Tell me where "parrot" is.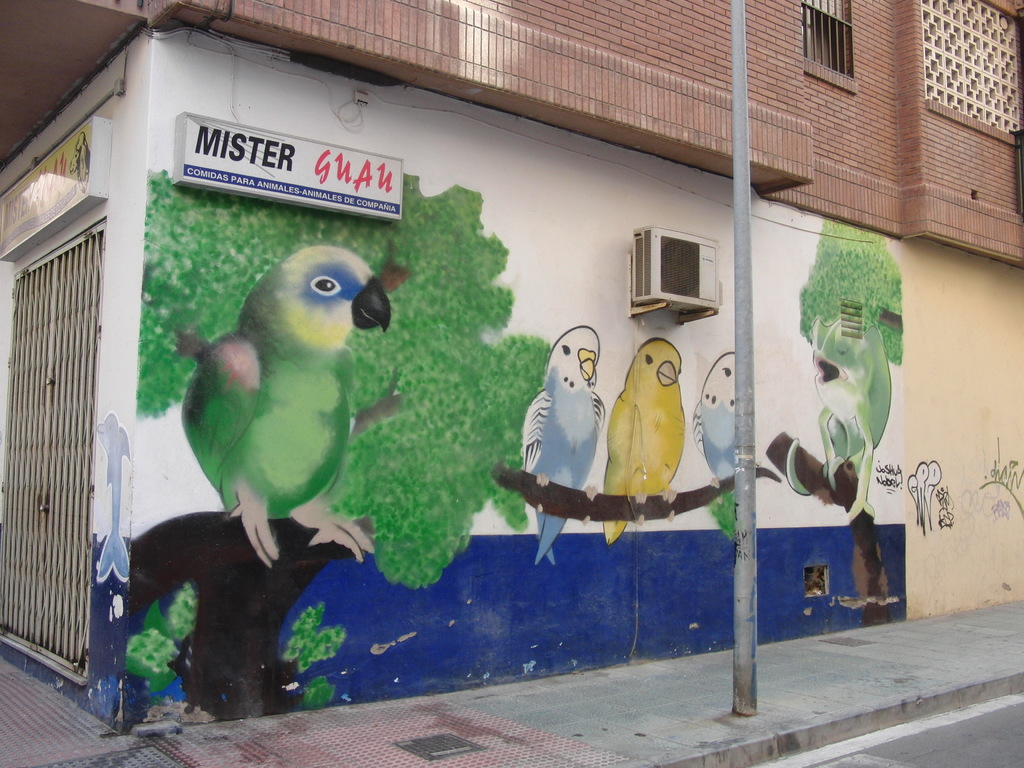
"parrot" is at (184,239,393,573).
